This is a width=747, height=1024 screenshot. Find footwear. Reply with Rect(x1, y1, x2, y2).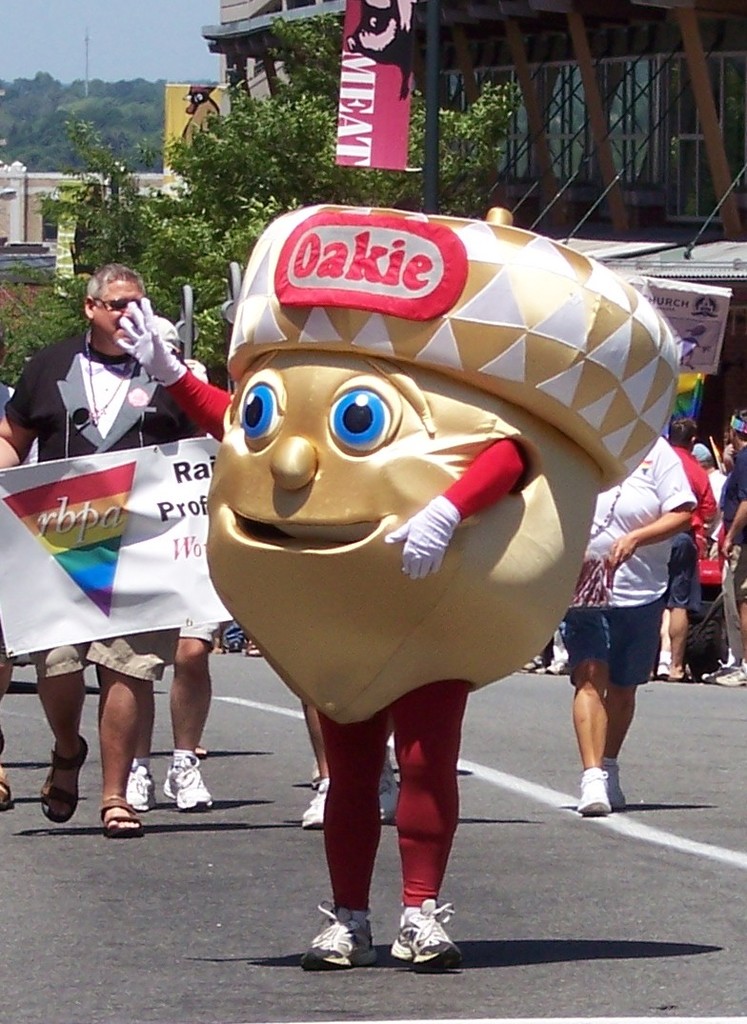
Rect(716, 664, 746, 691).
